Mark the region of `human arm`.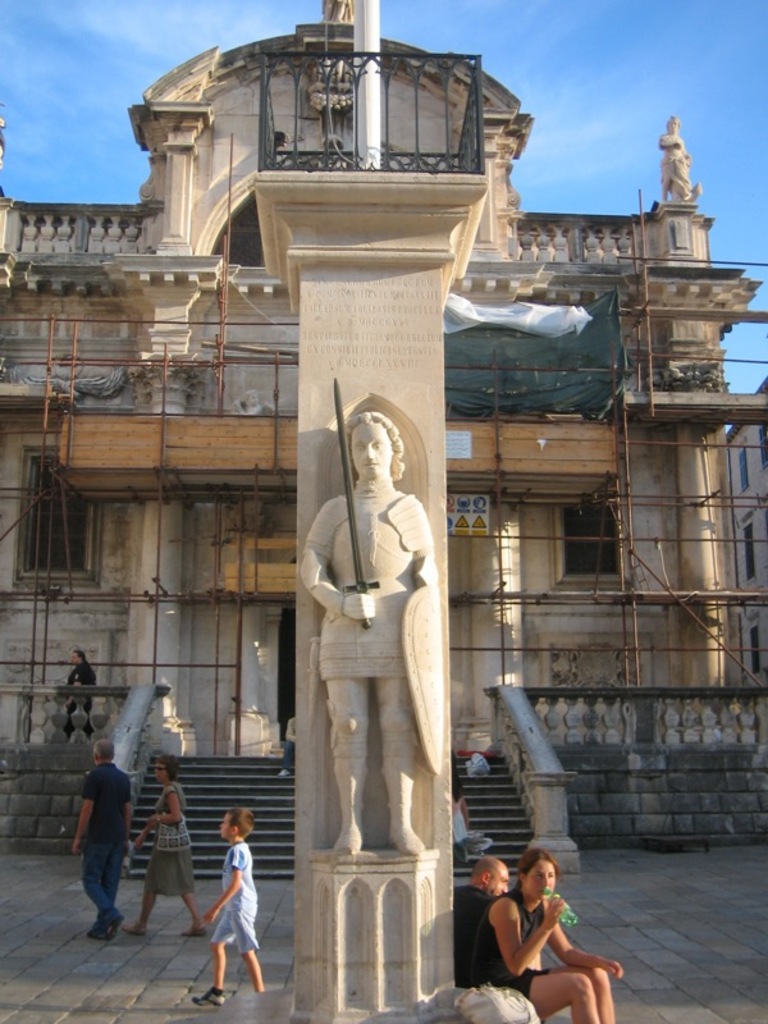
Region: [x1=69, y1=777, x2=91, y2=850].
